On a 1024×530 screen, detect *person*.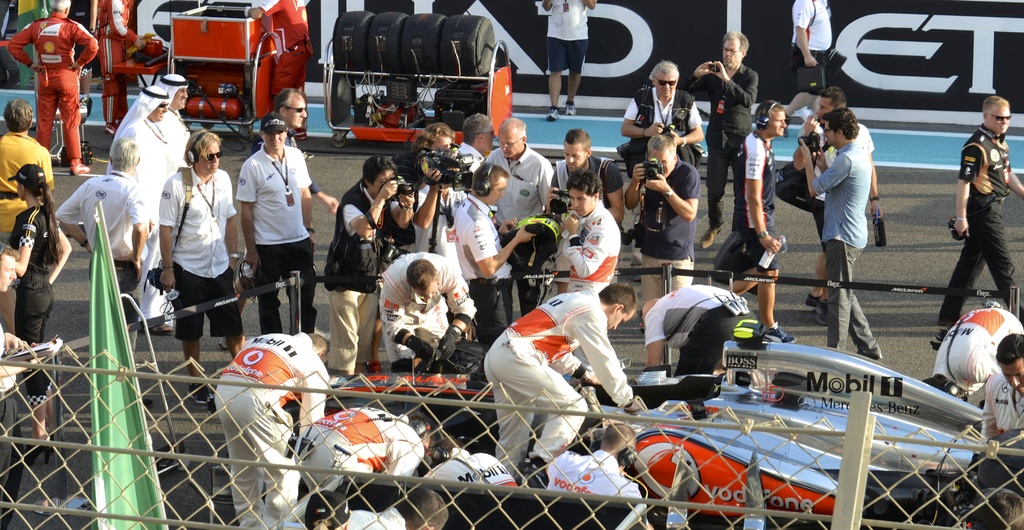
(481, 120, 554, 326).
